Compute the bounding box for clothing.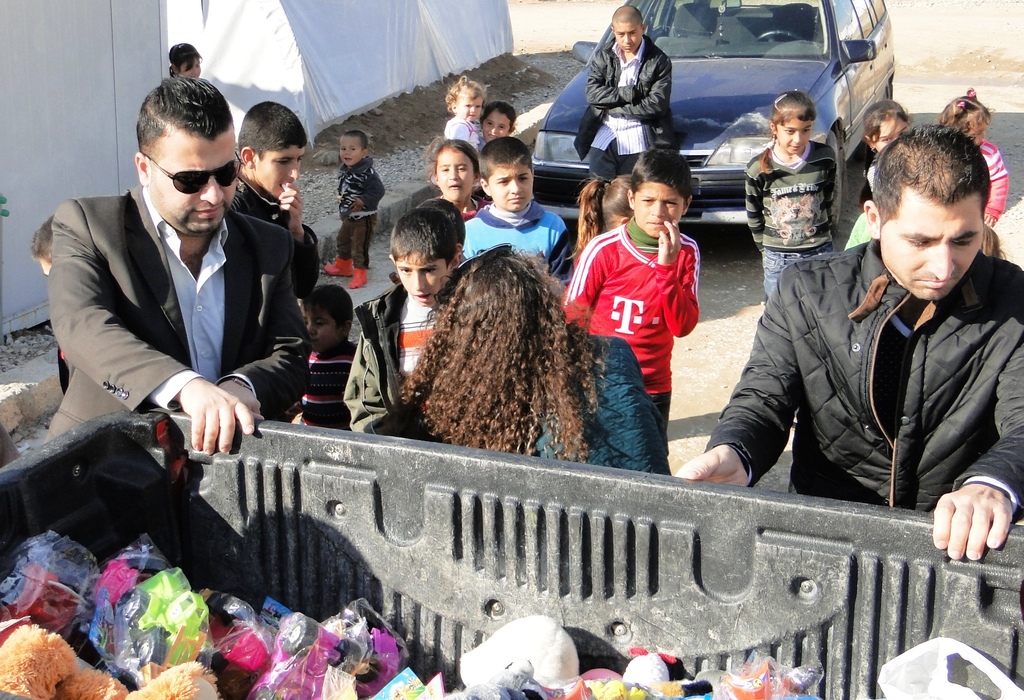
43 179 311 444.
